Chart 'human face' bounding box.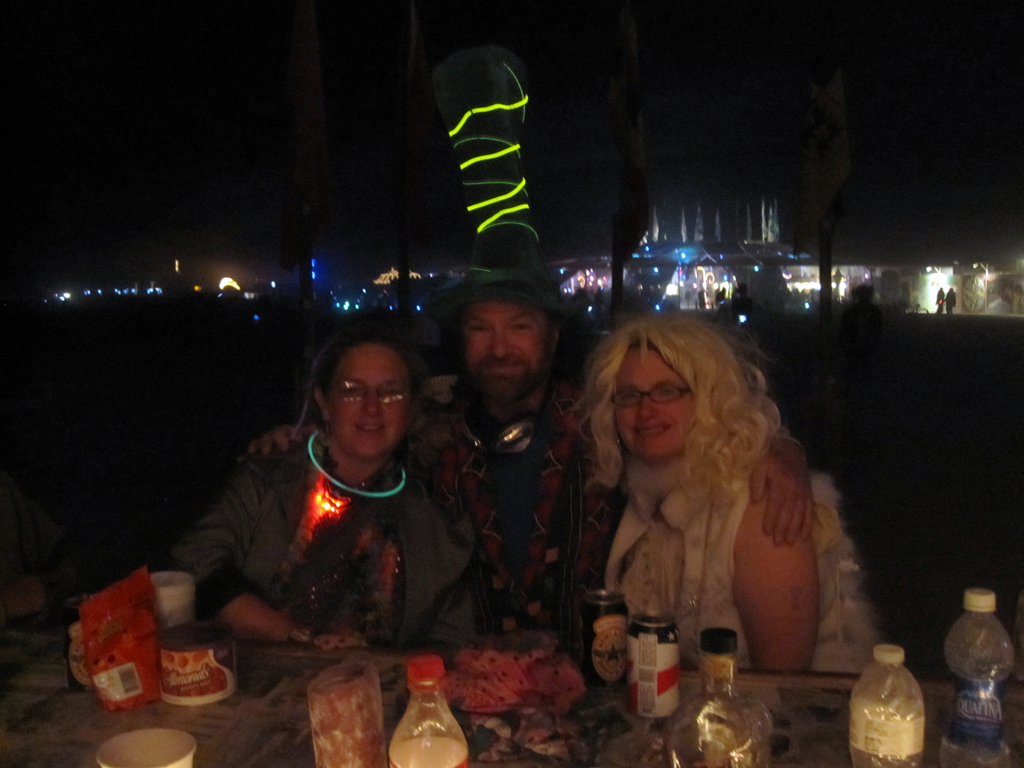
Charted: x1=610, y1=349, x2=698, y2=464.
